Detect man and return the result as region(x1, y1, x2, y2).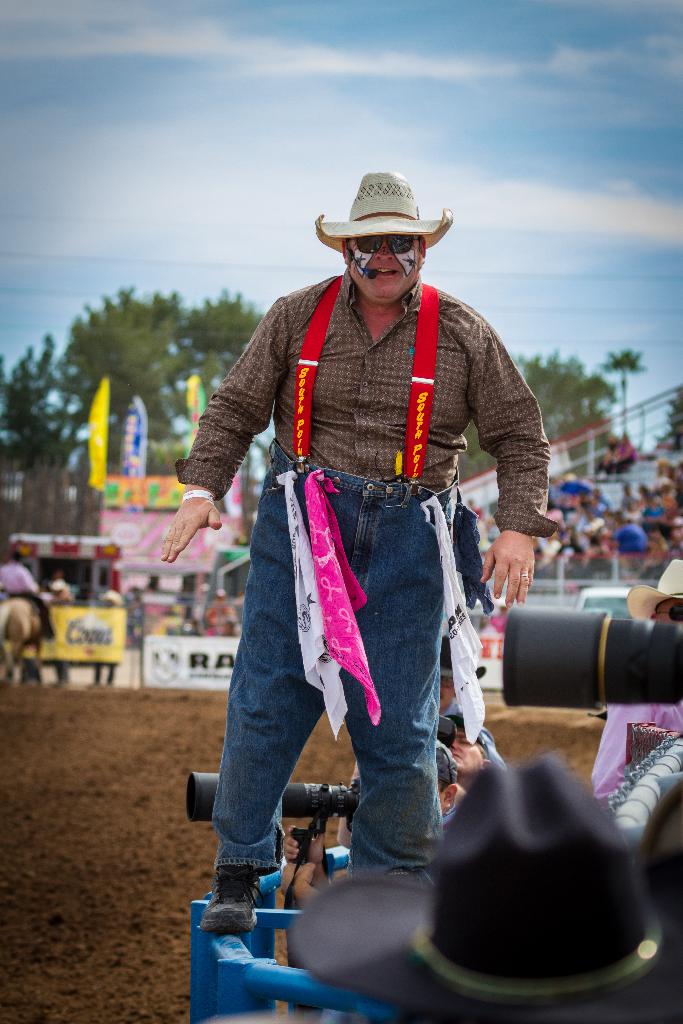
region(279, 739, 473, 942).
